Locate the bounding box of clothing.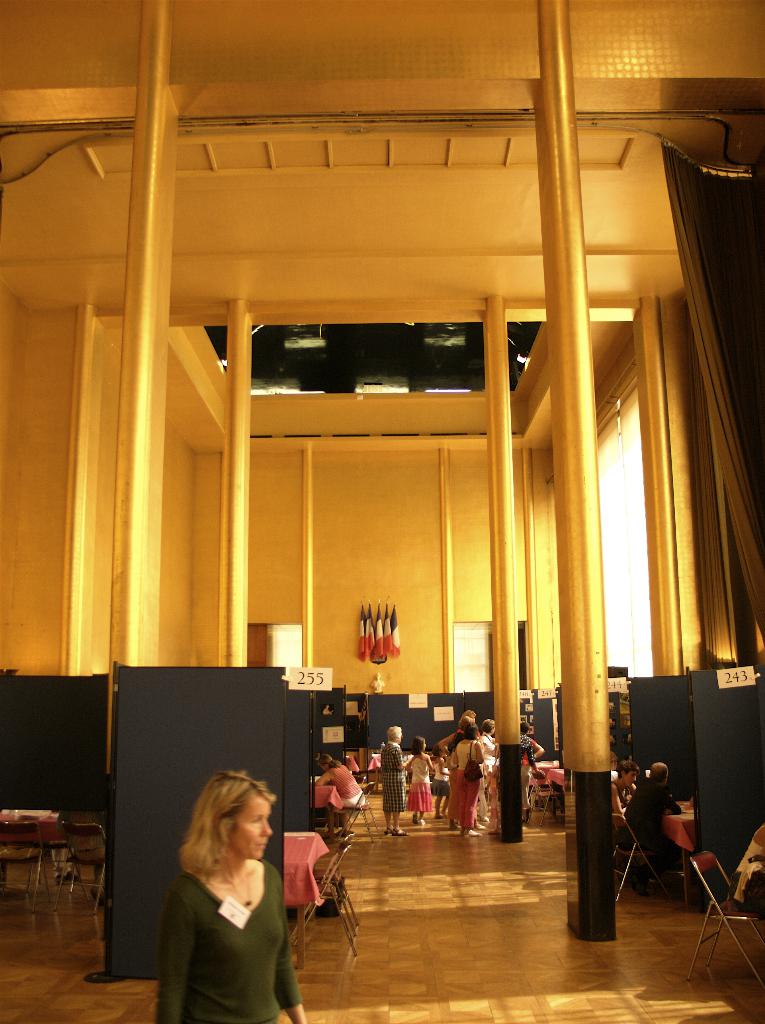
Bounding box: locate(320, 767, 368, 806).
